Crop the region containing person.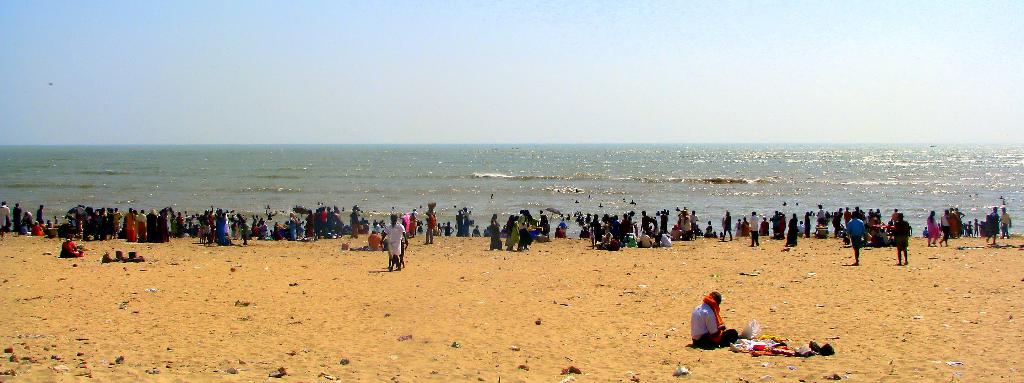
Crop region: <box>56,230,86,261</box>.
